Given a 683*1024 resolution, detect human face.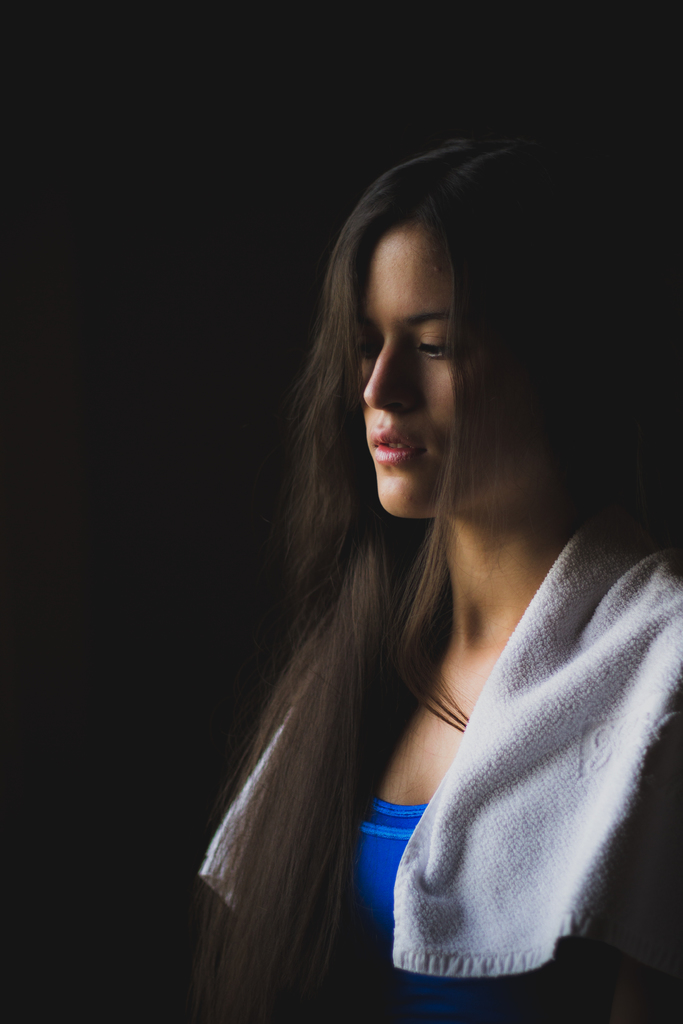
crop(359, 225, 547, 520).
